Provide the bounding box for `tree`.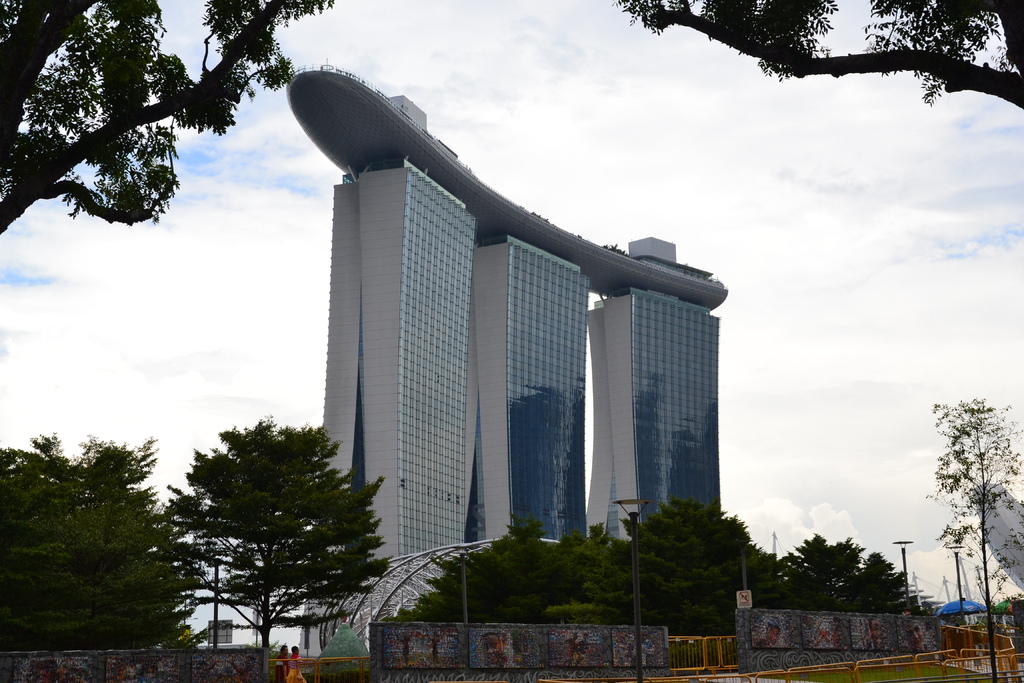
bbox=[164, 421, 378, 656].
